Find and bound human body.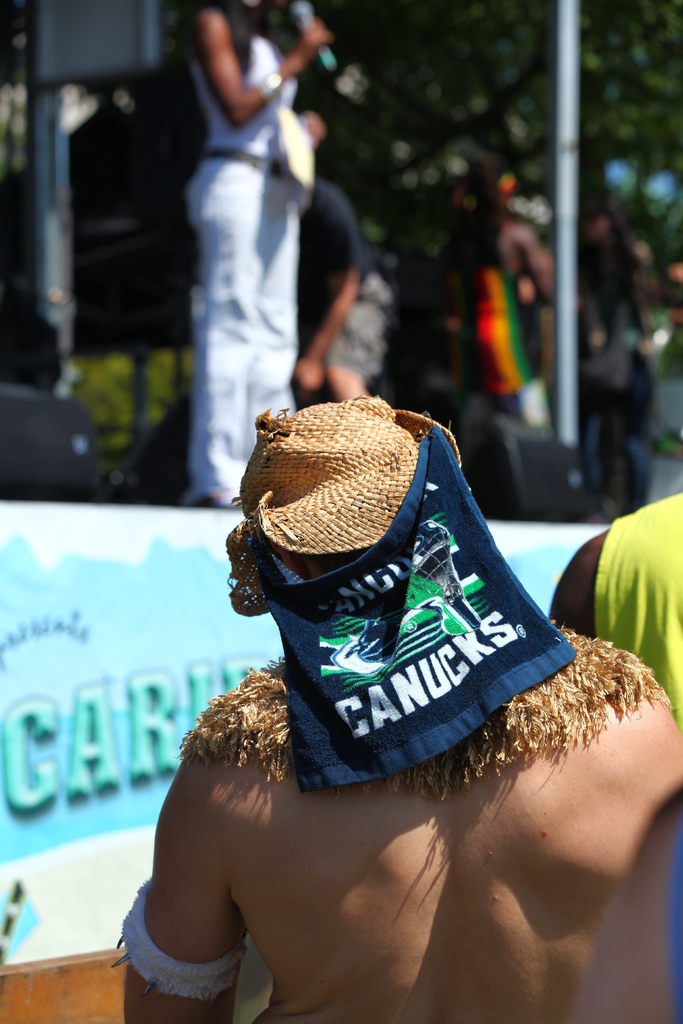
Bound: detection(555, 493, 682, 741).
